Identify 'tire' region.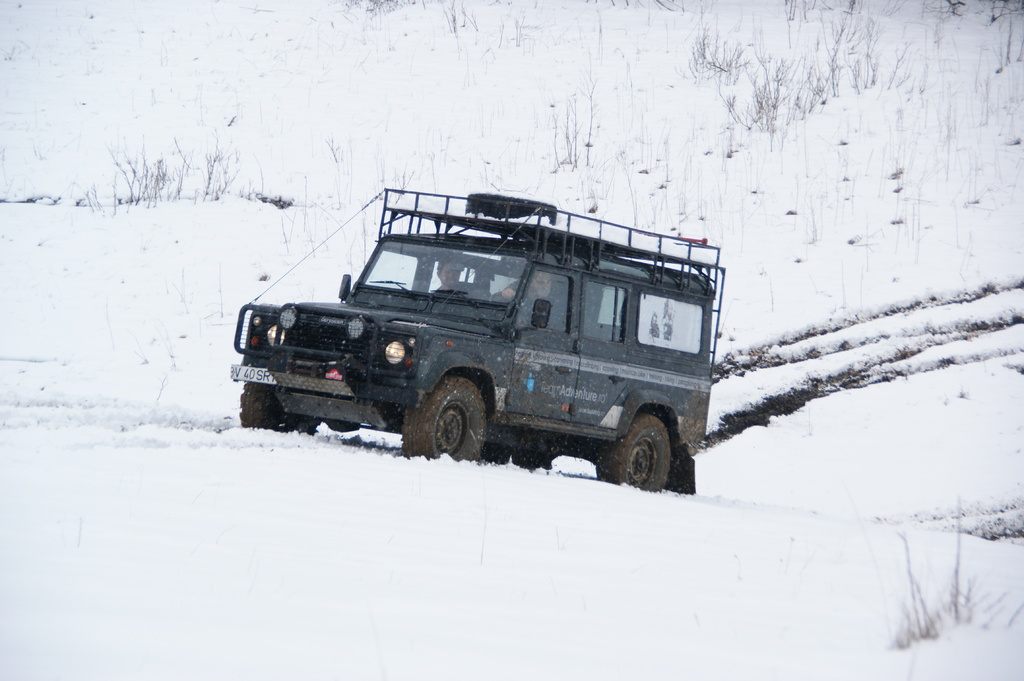
Region: 466,194,557,223.
